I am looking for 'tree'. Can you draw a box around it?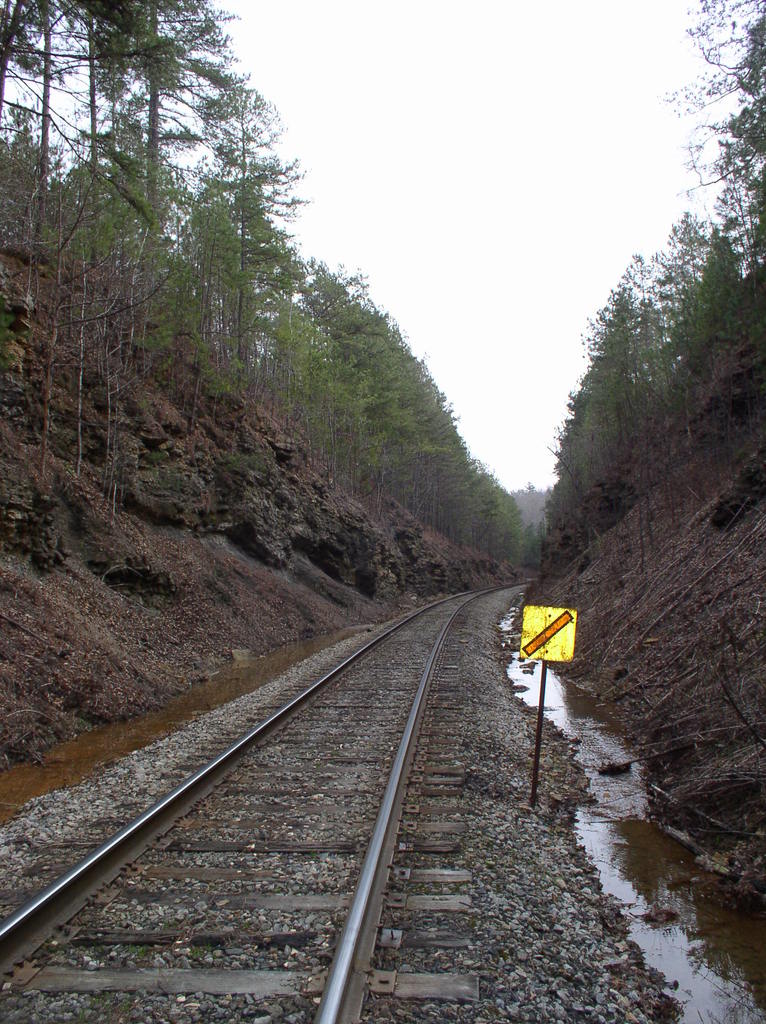
Sure, the bounding box is box=[702, 225, 747, 330].
